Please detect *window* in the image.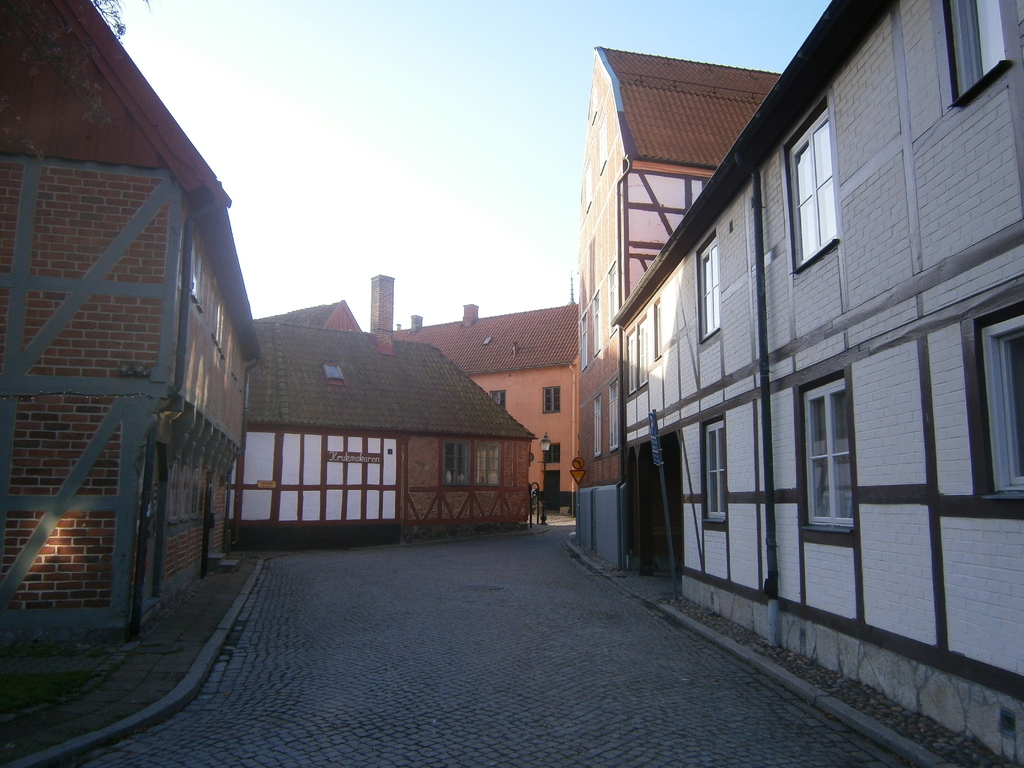
region(634, 308, 652, 393).
